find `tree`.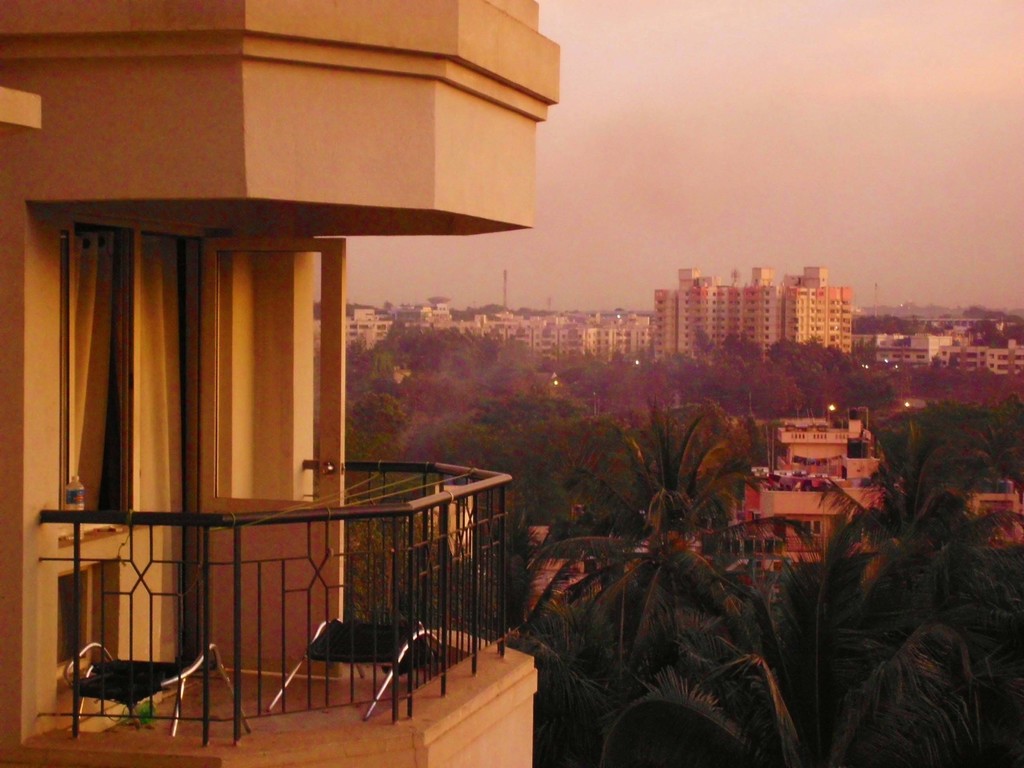
588,524,1001,767.
